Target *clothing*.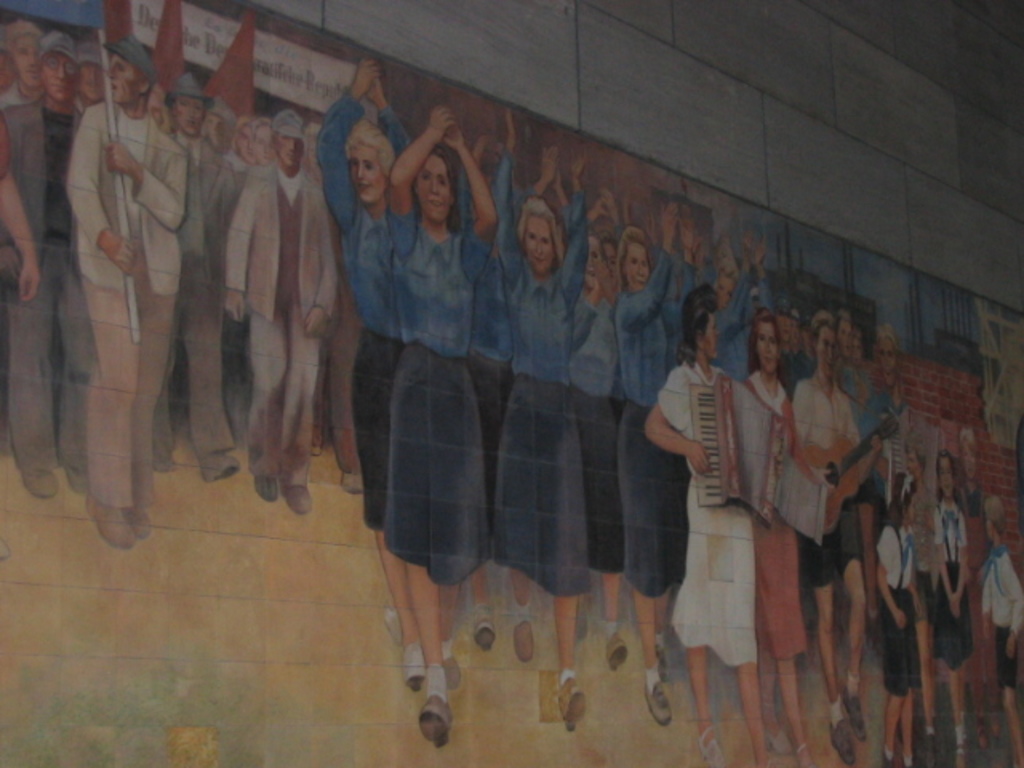
Target region: Rect(381, 210, 493, 586).
